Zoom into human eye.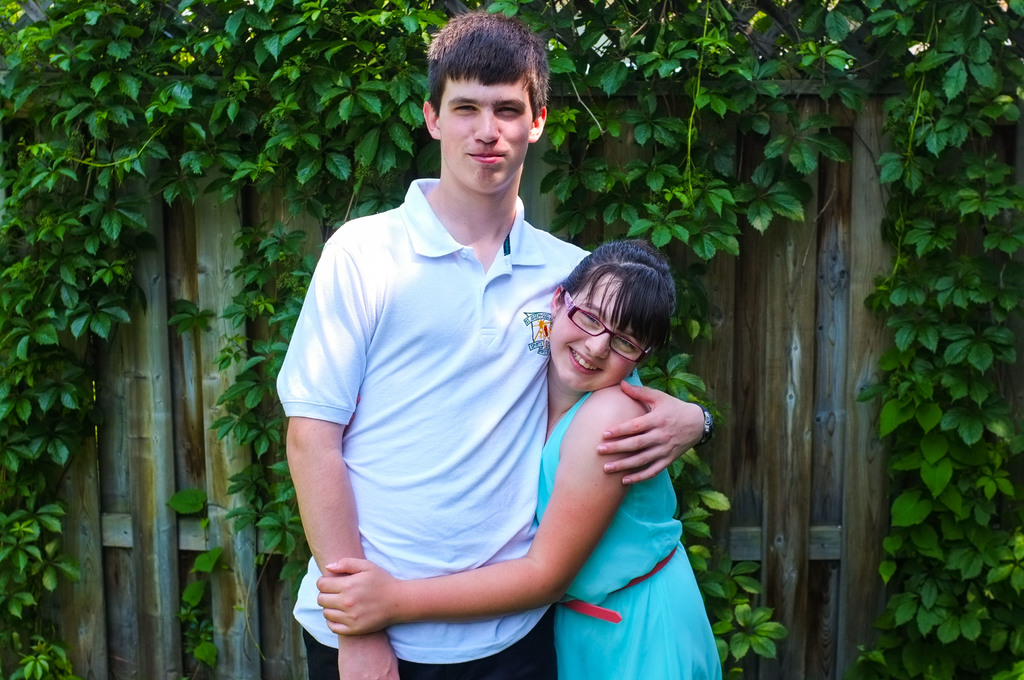
Zoom target: x1=493 y1=99 x2=522 y2=118.
